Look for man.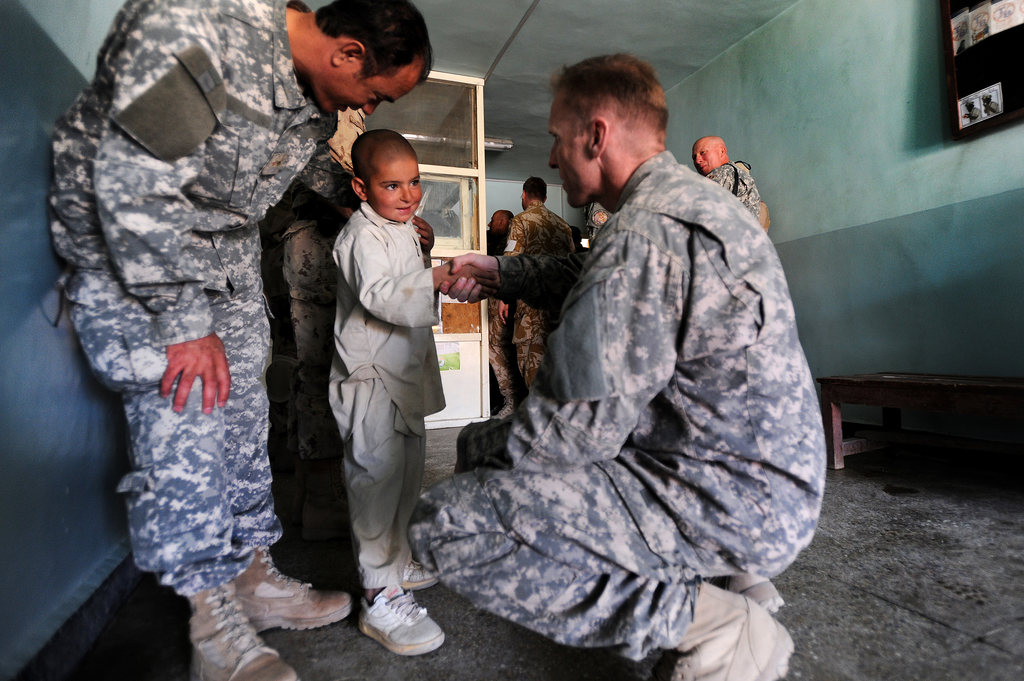
Found: [left=488, top=207, right=513, bottom=415].
